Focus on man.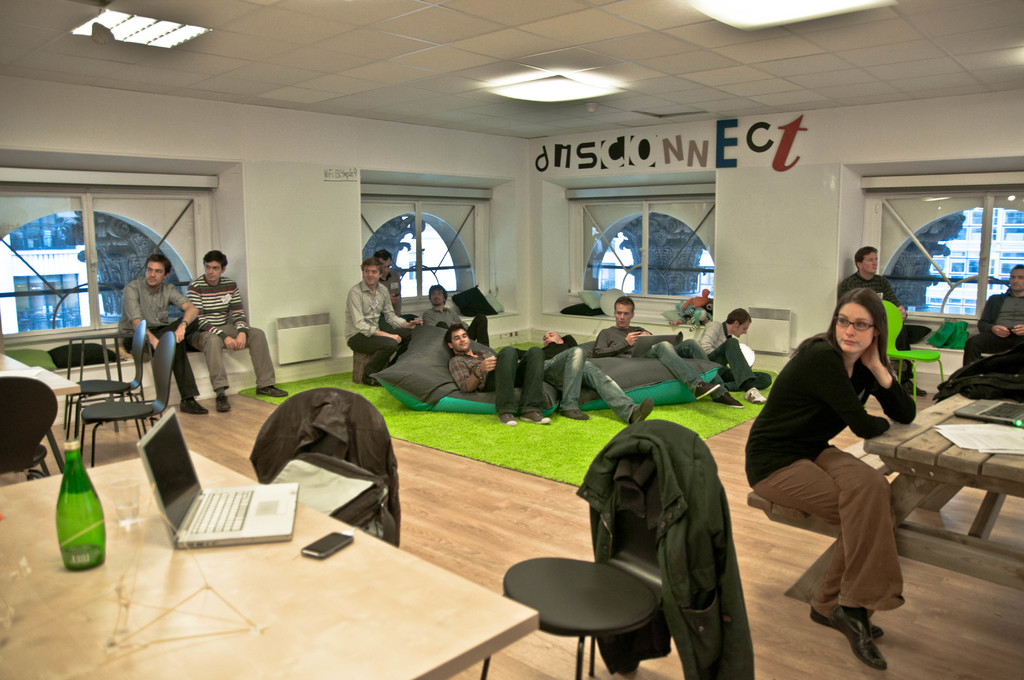
Focused at (x1=118, y1=251, x2=201, y2=419).
